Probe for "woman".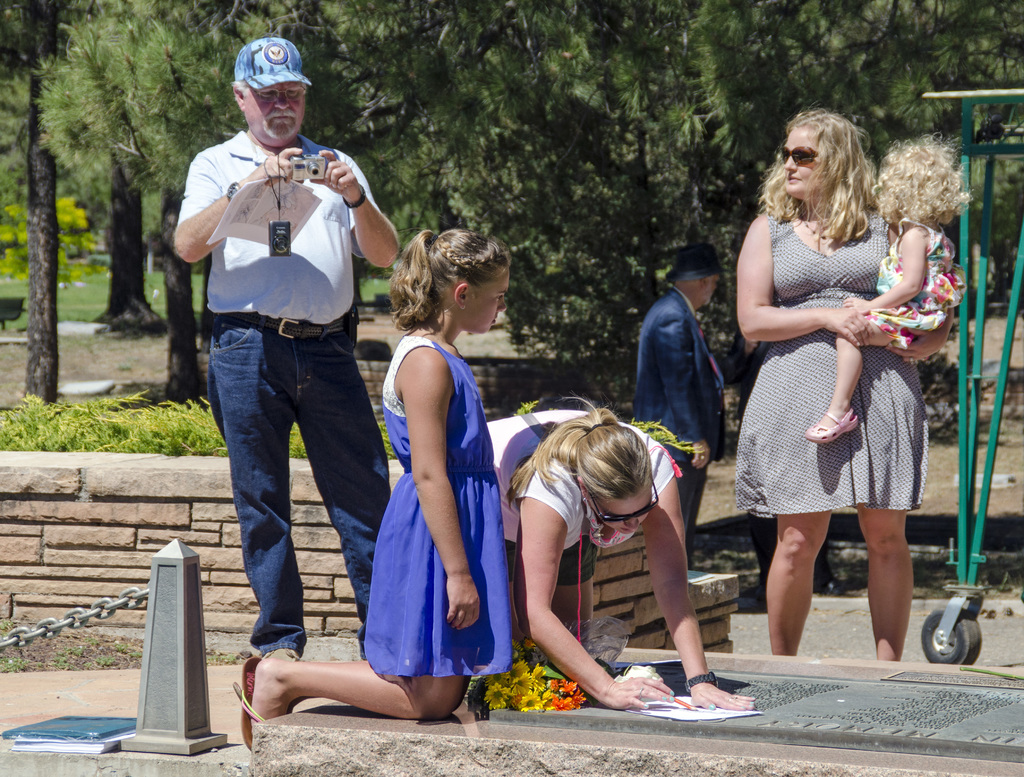
Probe result: {"x1": 482, "y1": 387, "x2": 759, "y2": 732}.
